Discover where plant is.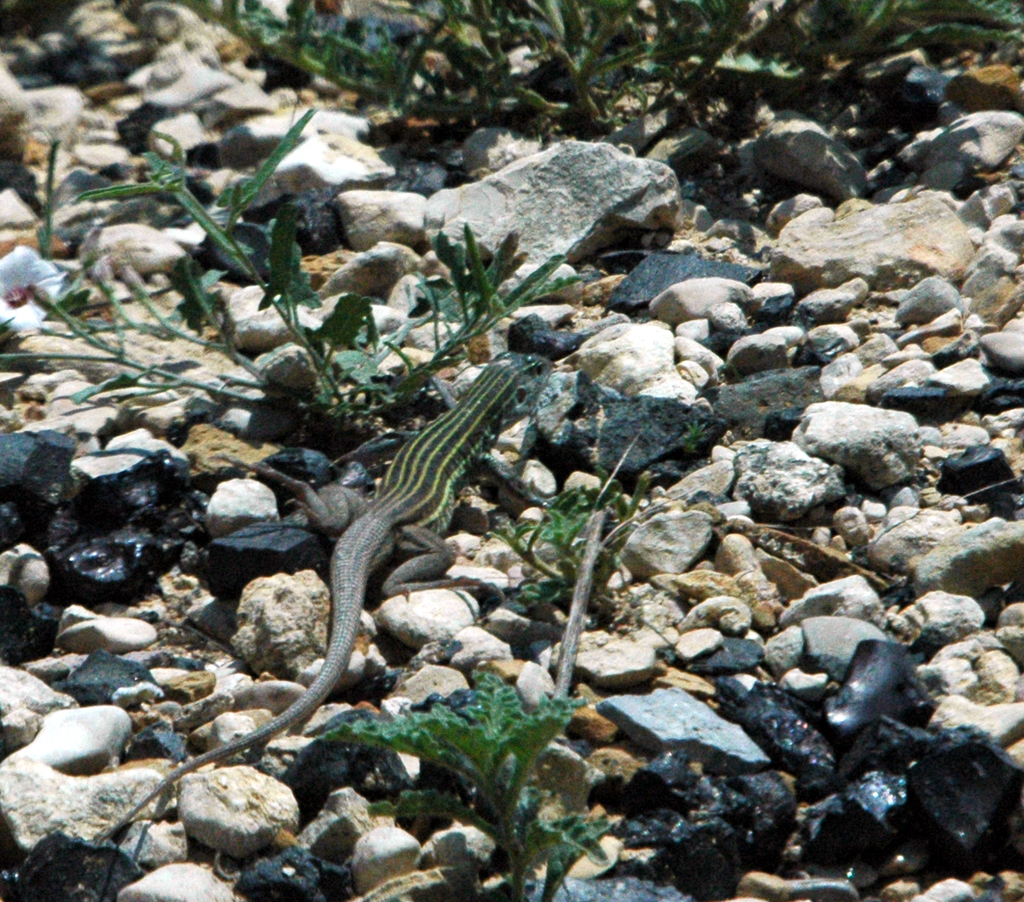
Discovered at (255, 0, 1023, 195).
